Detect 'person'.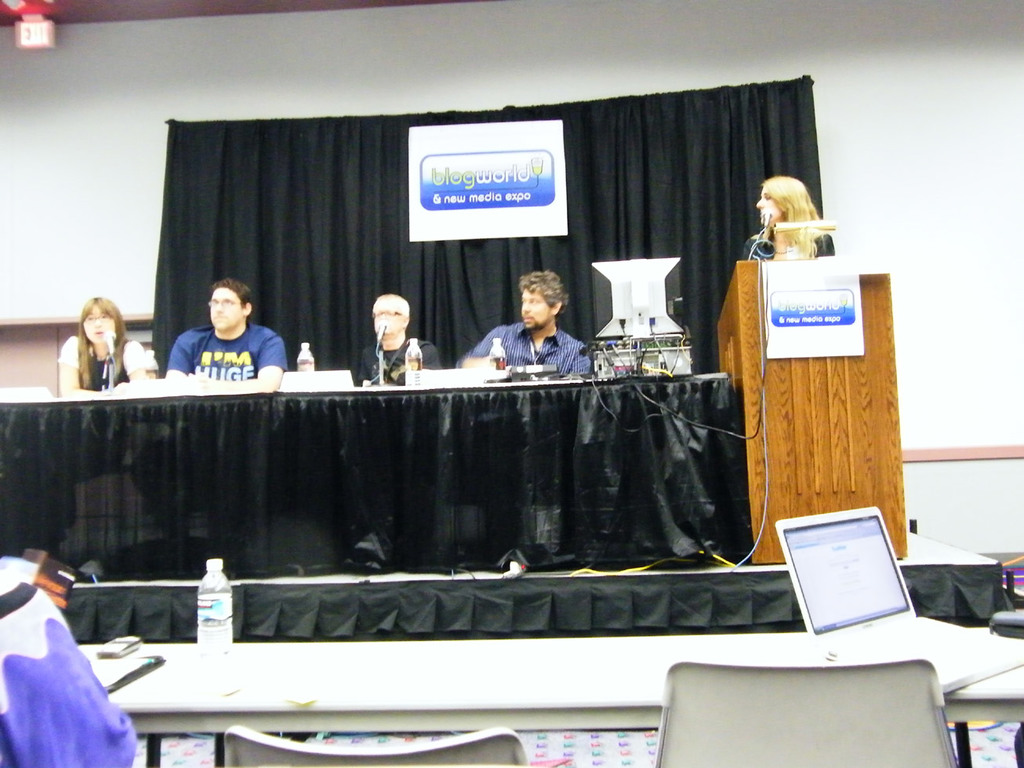
Detected at {"left": 742, "top": 173, "right": 838, "bottom": 264}.
